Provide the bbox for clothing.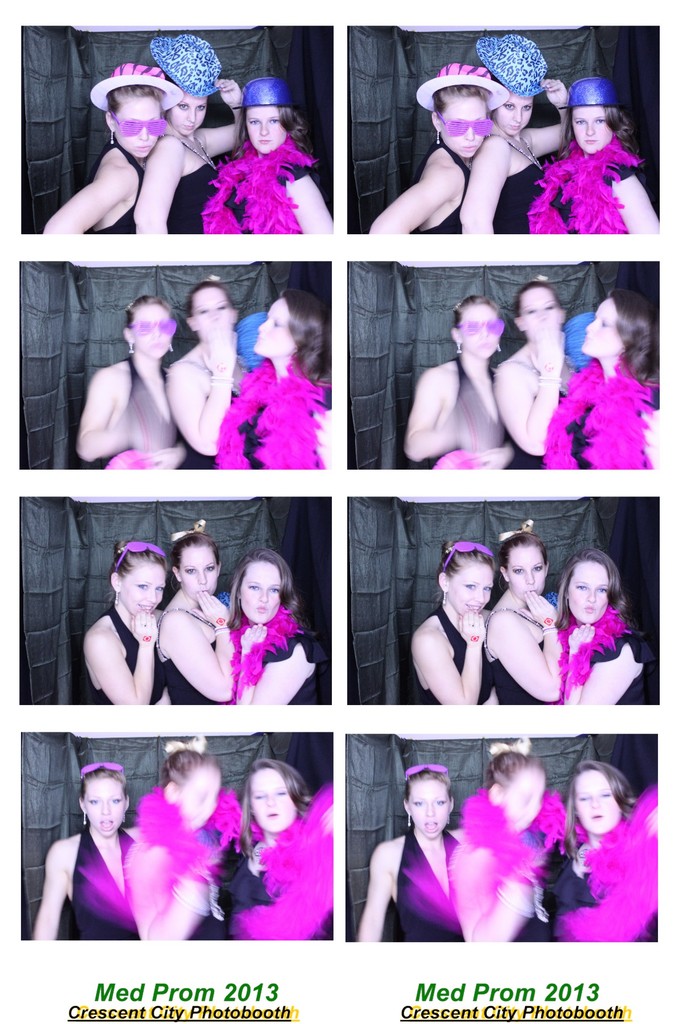
<box>229,609,320,705</box>.
